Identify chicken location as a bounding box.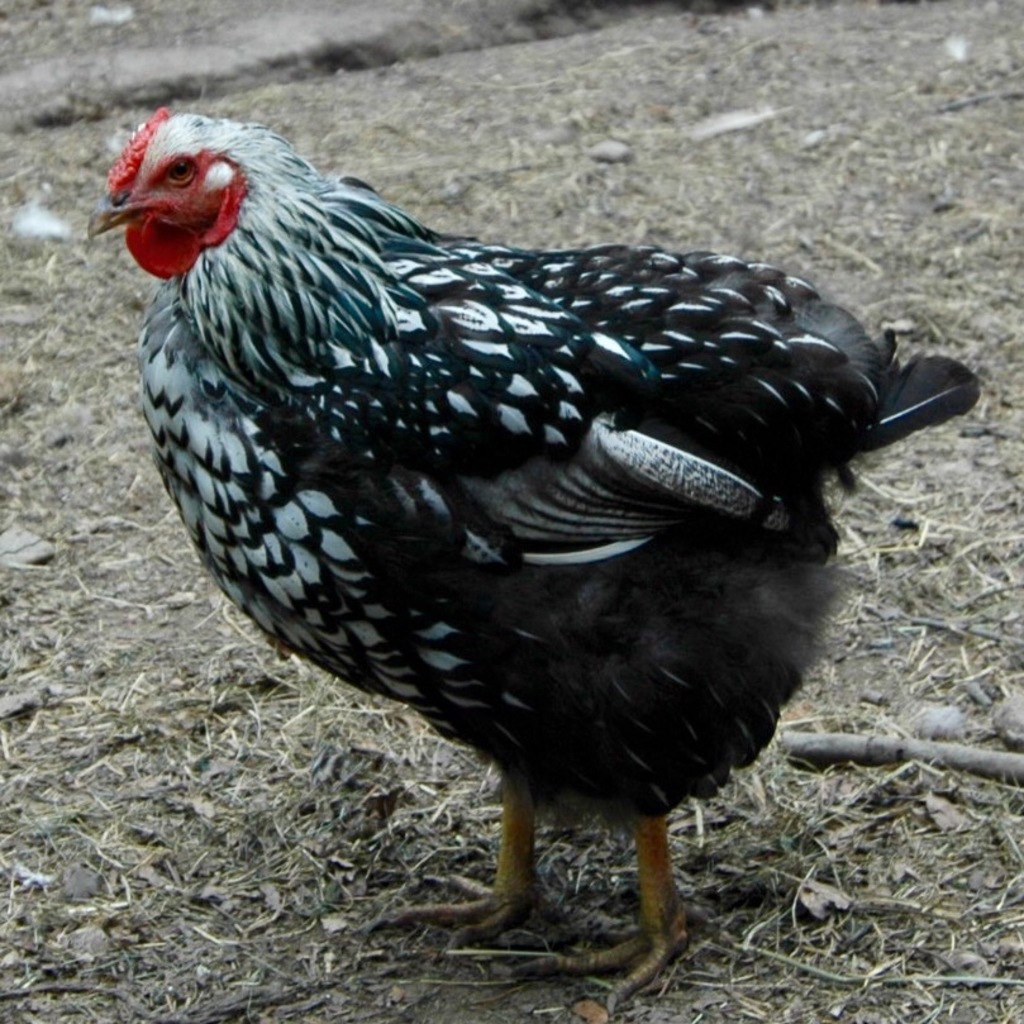
110 120 994 1016.
